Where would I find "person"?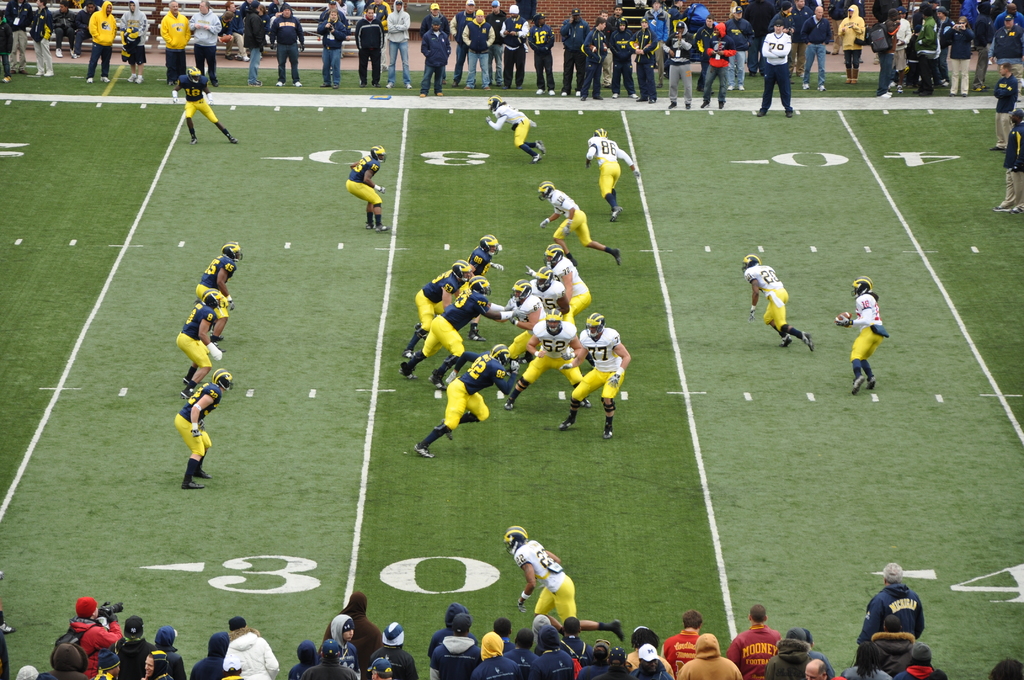
At (left=29, top=0, right=51, bottom=75).
